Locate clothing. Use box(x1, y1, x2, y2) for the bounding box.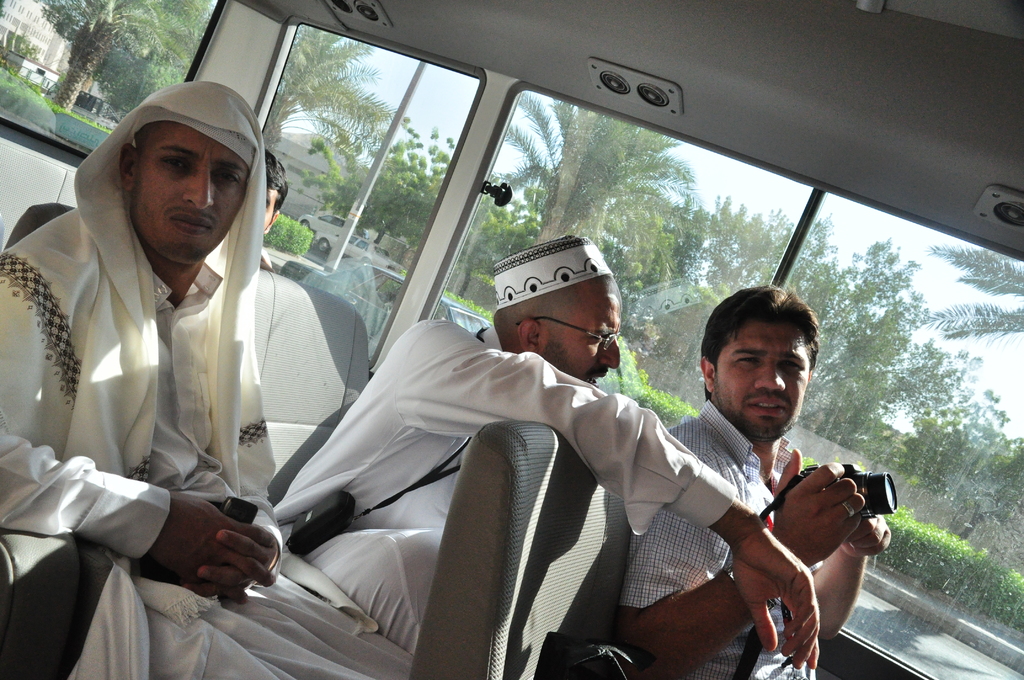
box(618, 400, 818, 679).
